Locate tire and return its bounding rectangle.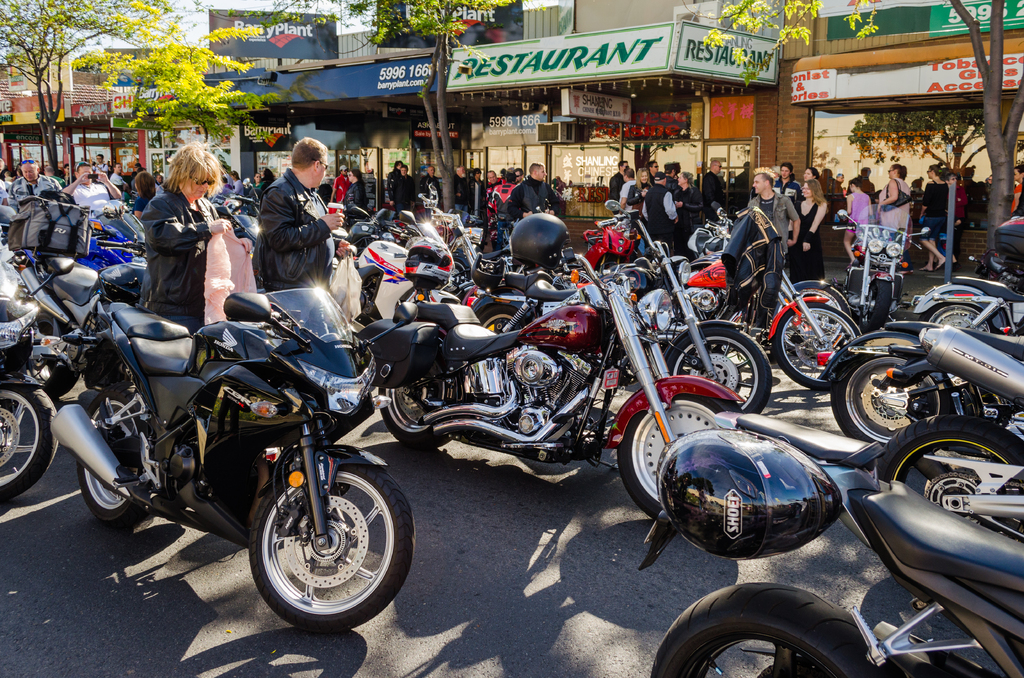
pyautogui.locateOnScreen(675, 599, 871, 675).
